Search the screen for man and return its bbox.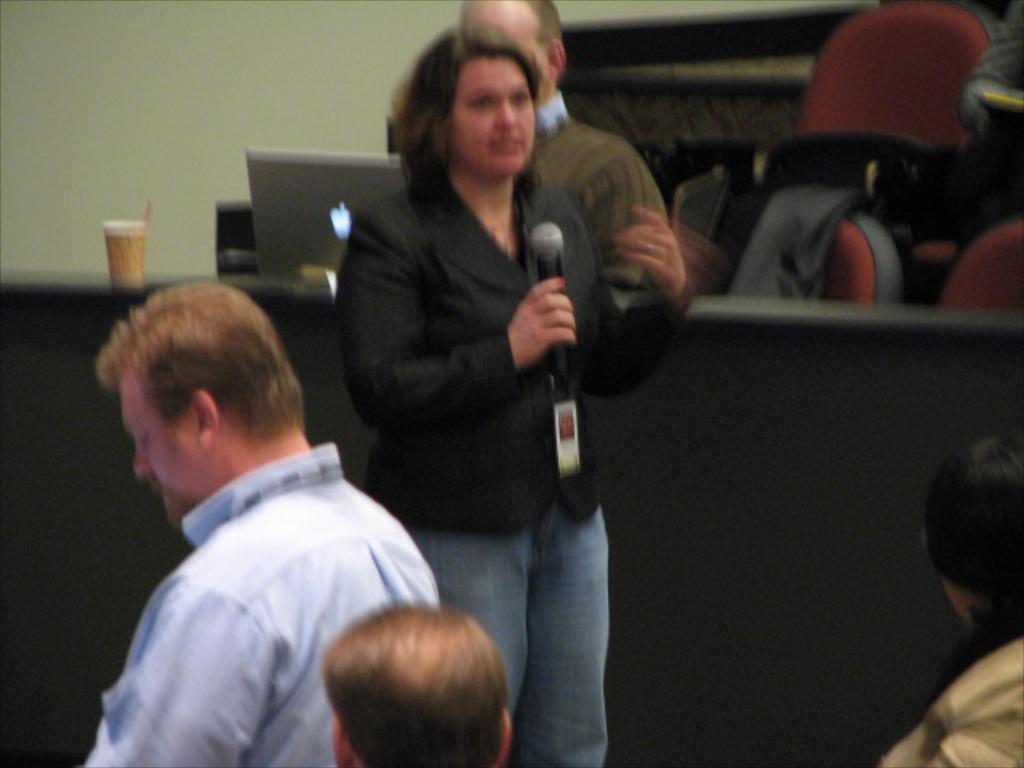
Found: 54, 272, 435, 767.
